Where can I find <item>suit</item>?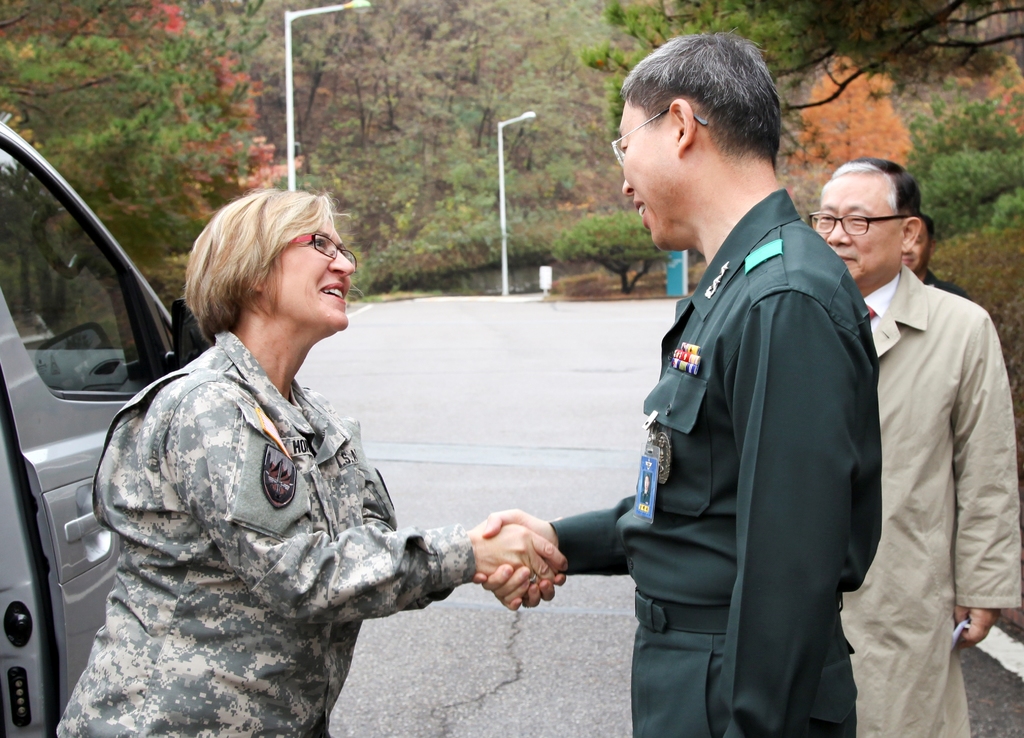
You can find it at region(844, 167, 1012, 724).
